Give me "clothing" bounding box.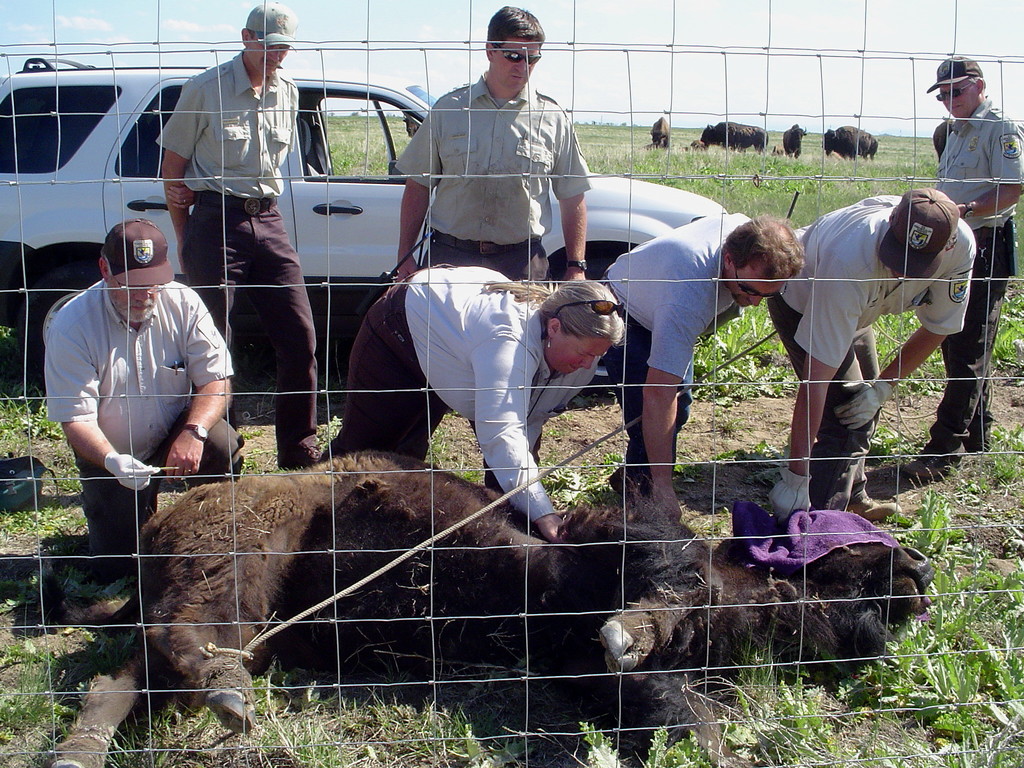
Rect(152, 49, 319, 466).
